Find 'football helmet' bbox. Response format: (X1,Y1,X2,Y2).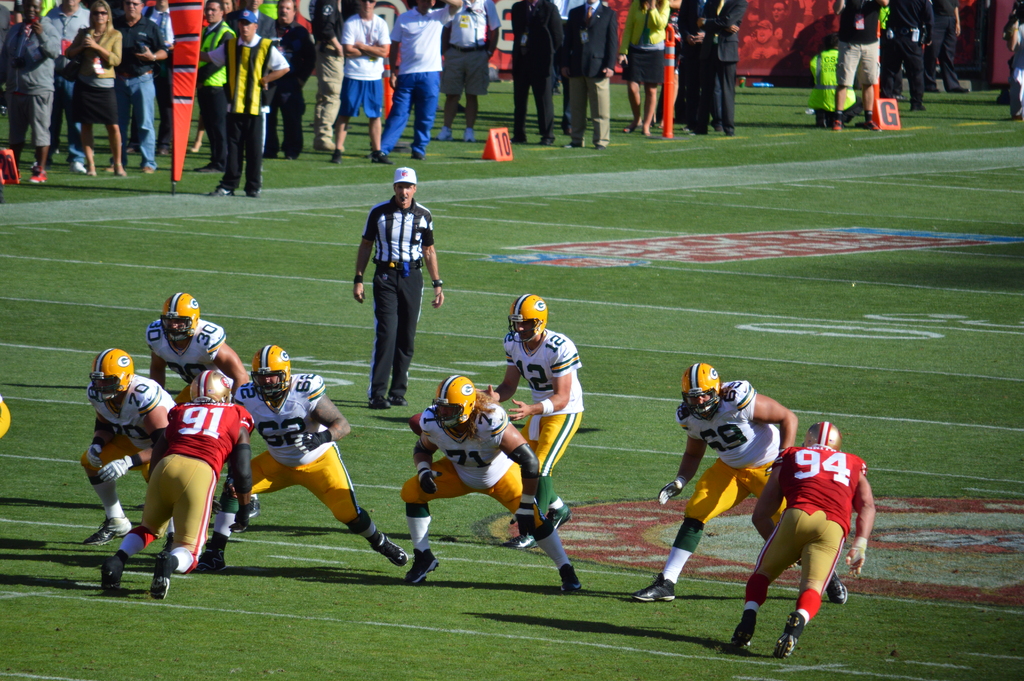
(89,347,132,406).
